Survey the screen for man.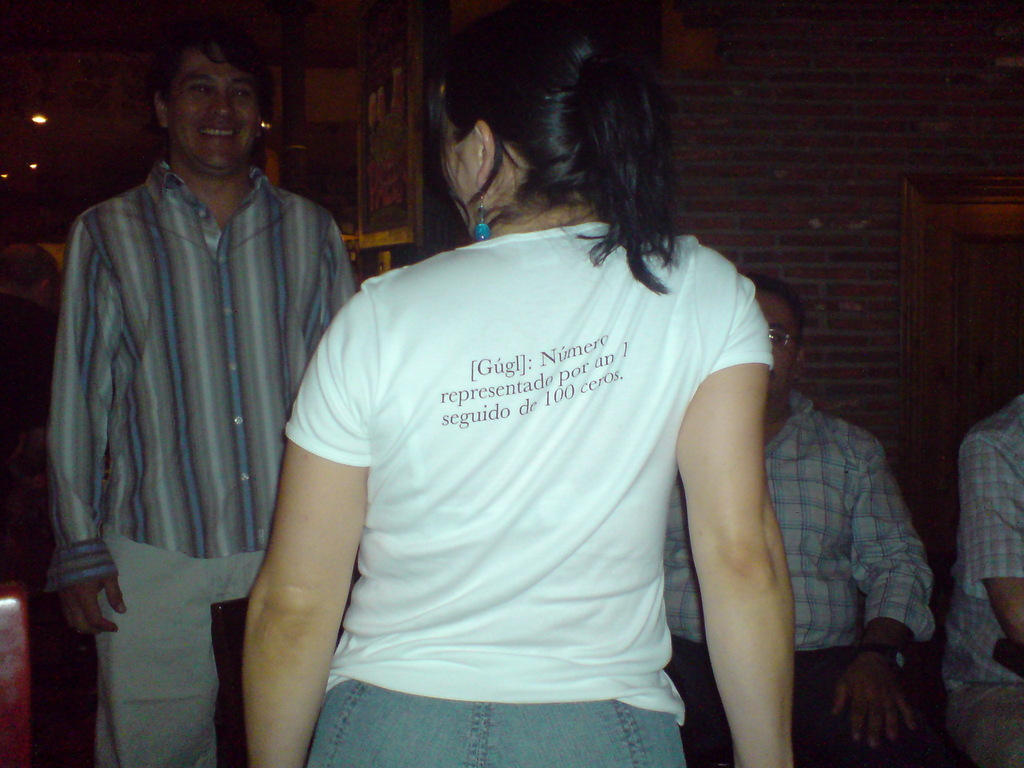
Survey found: bbox=(42, 17, 355, 767).
